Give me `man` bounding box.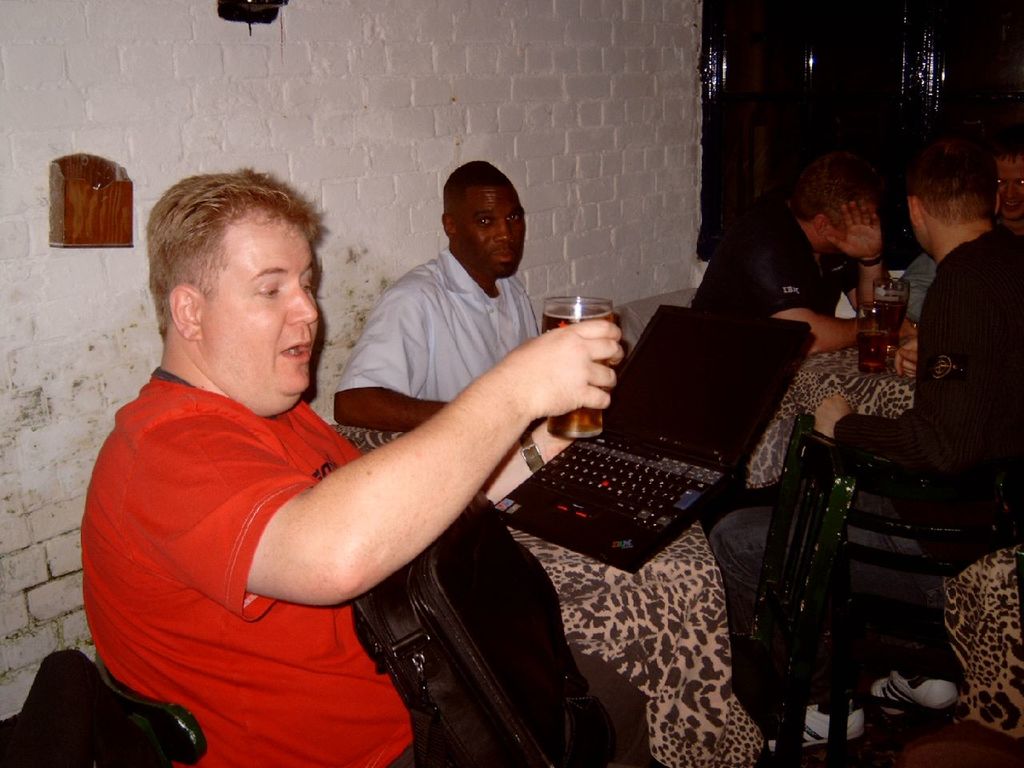
[92,154,650,745].
